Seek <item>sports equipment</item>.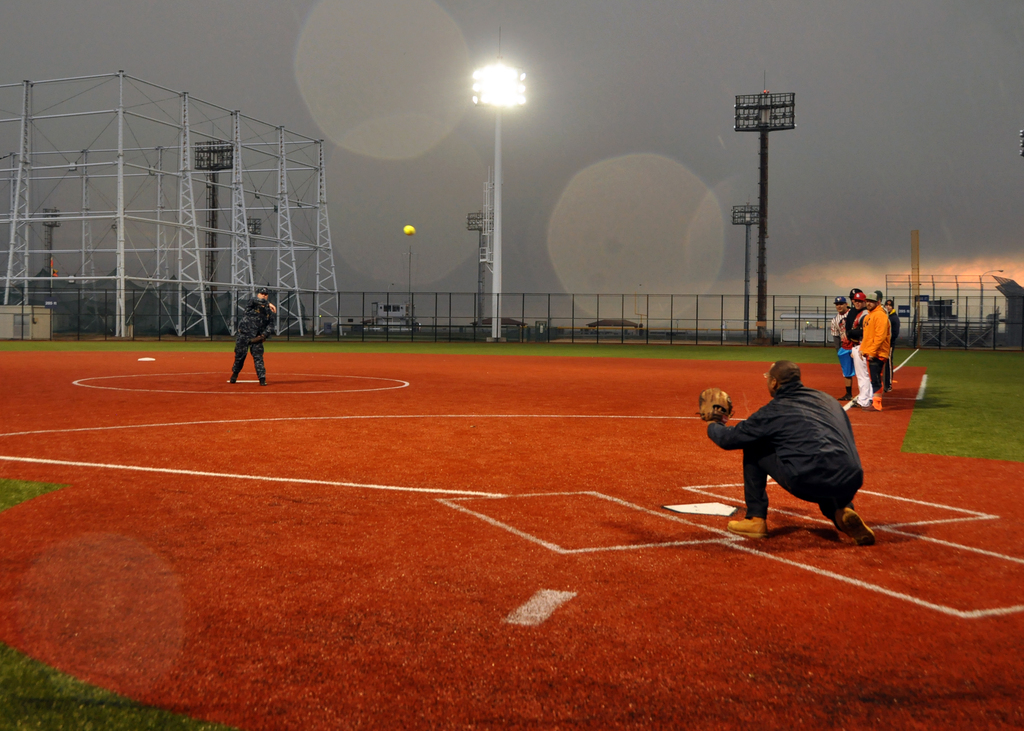
<region>833, 504, 878, 547</region>.
